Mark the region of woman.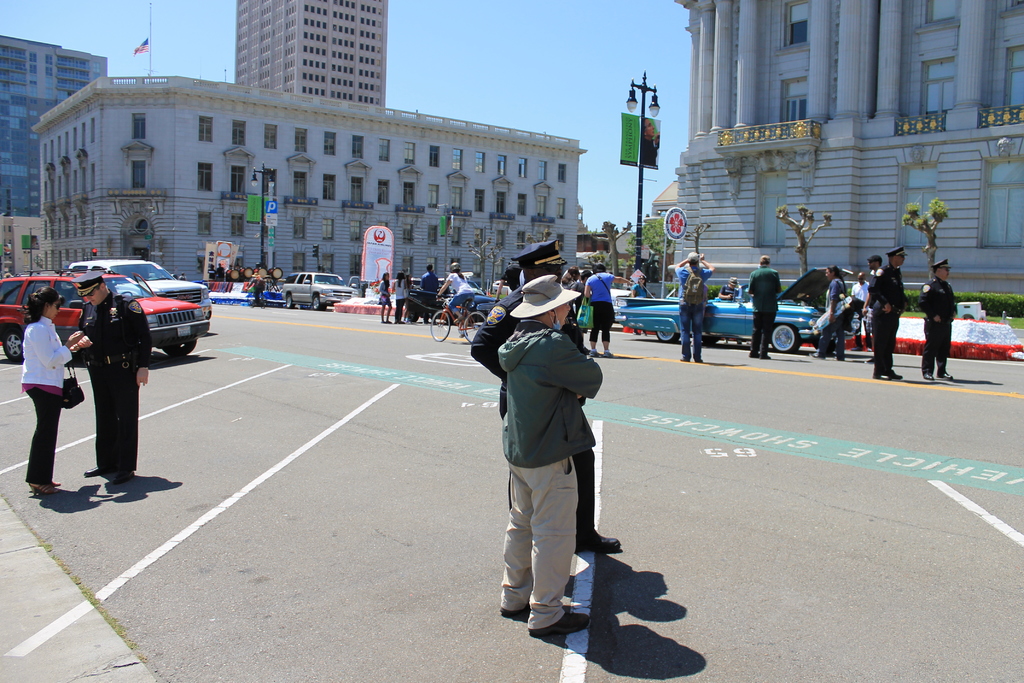
Region: bbox(380, 271, 396, 322).
